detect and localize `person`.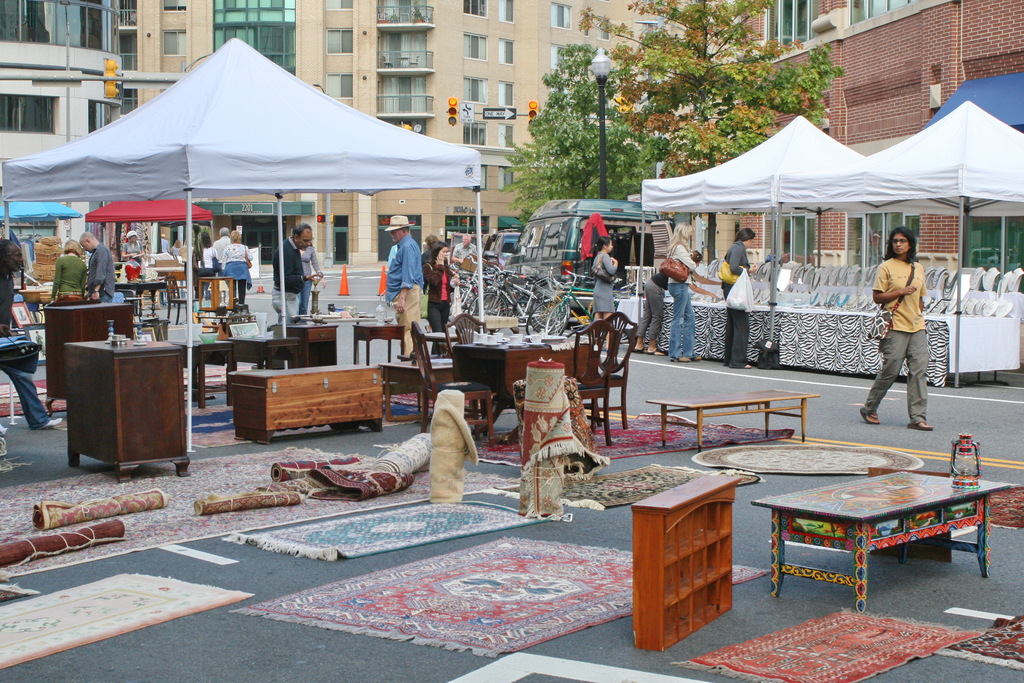
Localized at x1=0, y1=227, x2=65, y2=432.
